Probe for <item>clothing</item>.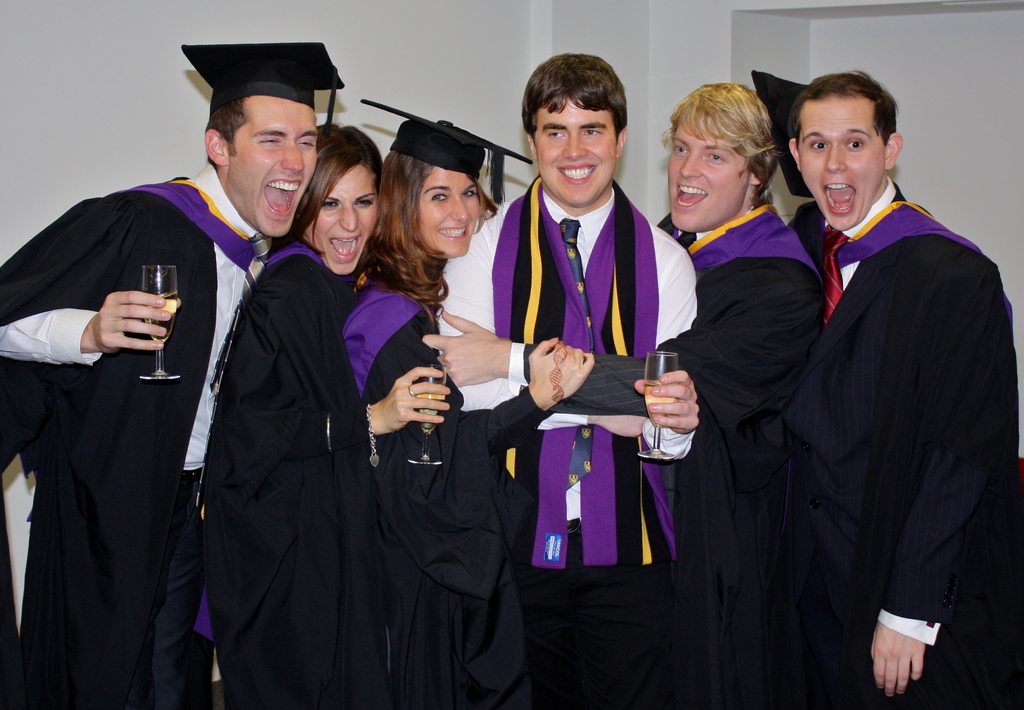
Probe result: detection(413, 168, 693, 709).
